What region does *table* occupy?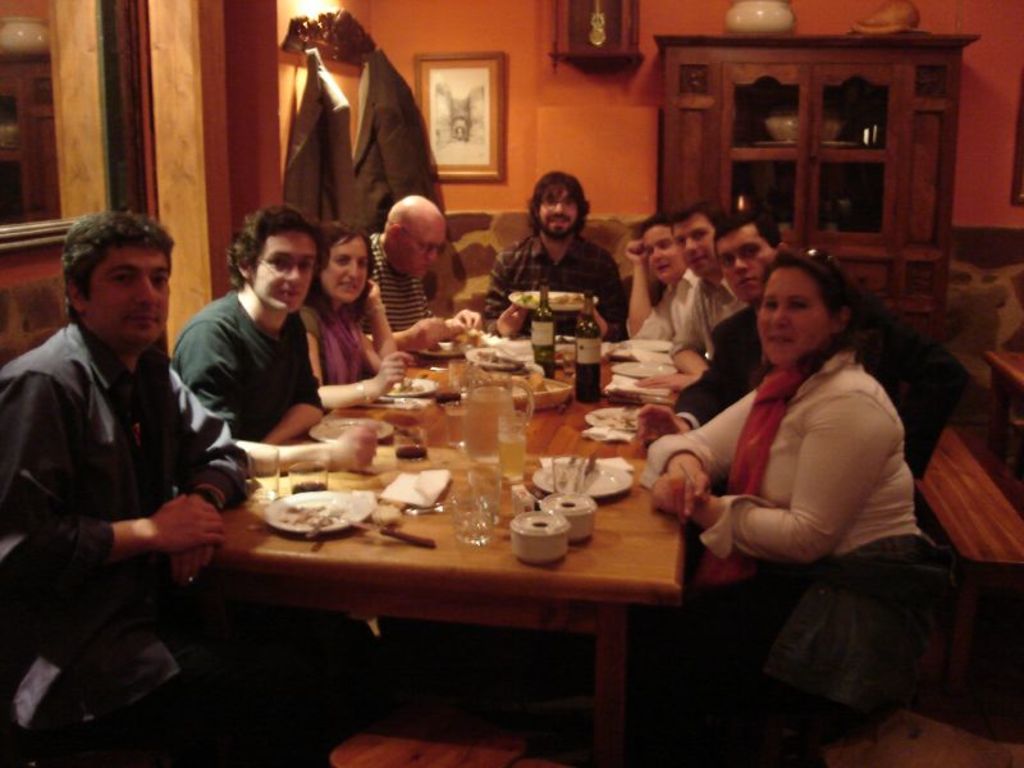
select_region(987, 349, 1023, 480).
